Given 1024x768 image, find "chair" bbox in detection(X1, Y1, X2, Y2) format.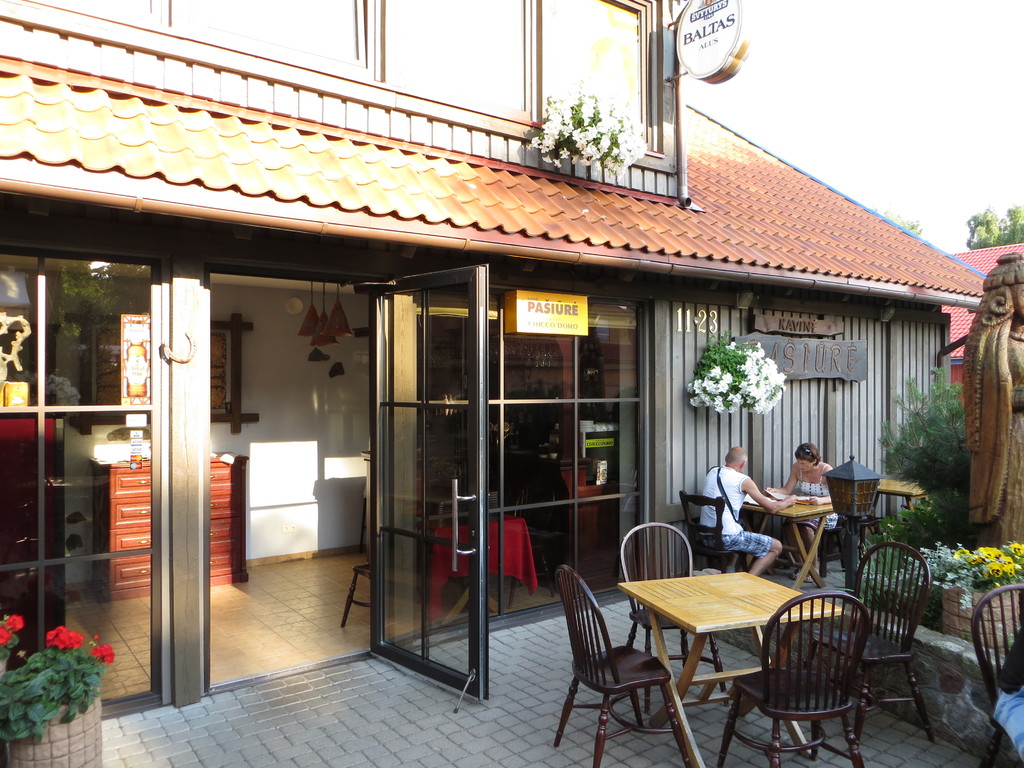
detection(678, 490, 753, 575).
